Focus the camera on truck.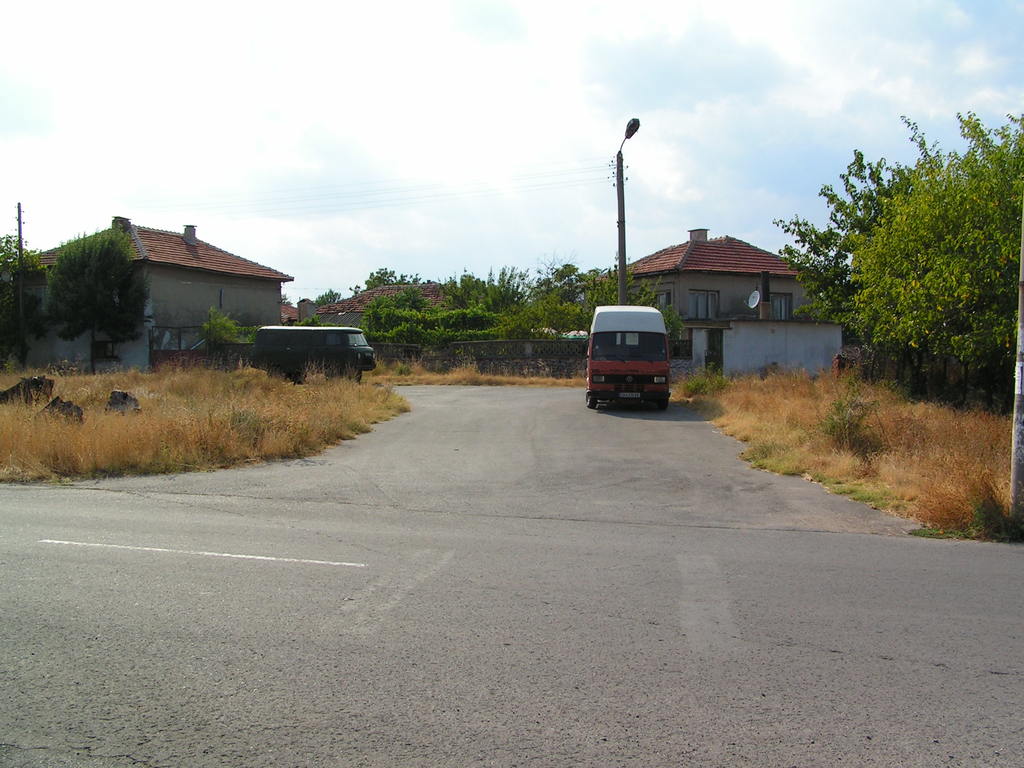
Focus region: detection(570, 295, 678, 416).
